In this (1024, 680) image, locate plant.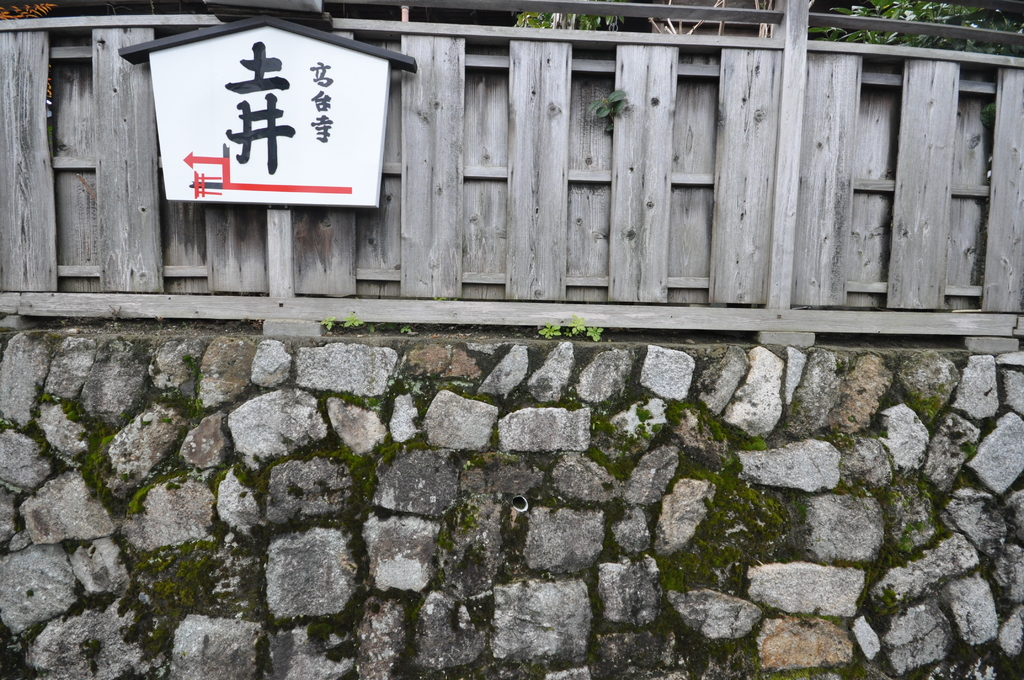
Bounding box: x1=534 y1=314 x2=620 y2=350.
